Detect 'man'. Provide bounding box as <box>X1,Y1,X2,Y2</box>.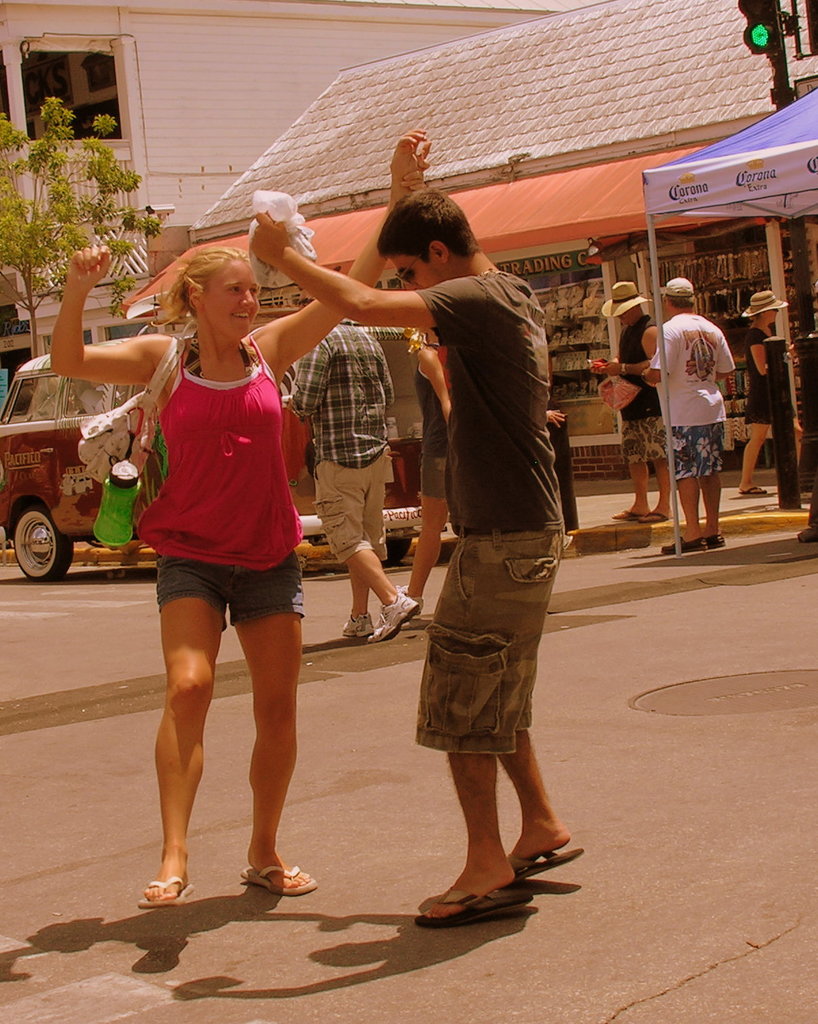
<box>258,182,592,925</box>.
